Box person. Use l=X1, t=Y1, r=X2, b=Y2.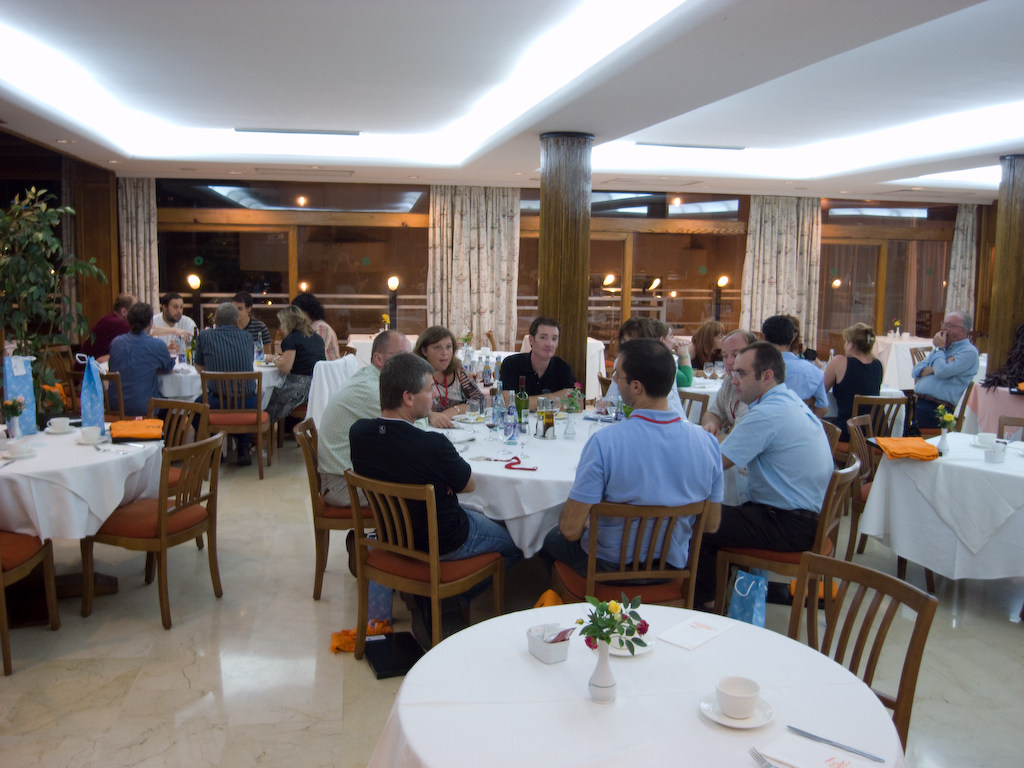
l=263, t=308, r=326, b=435.
